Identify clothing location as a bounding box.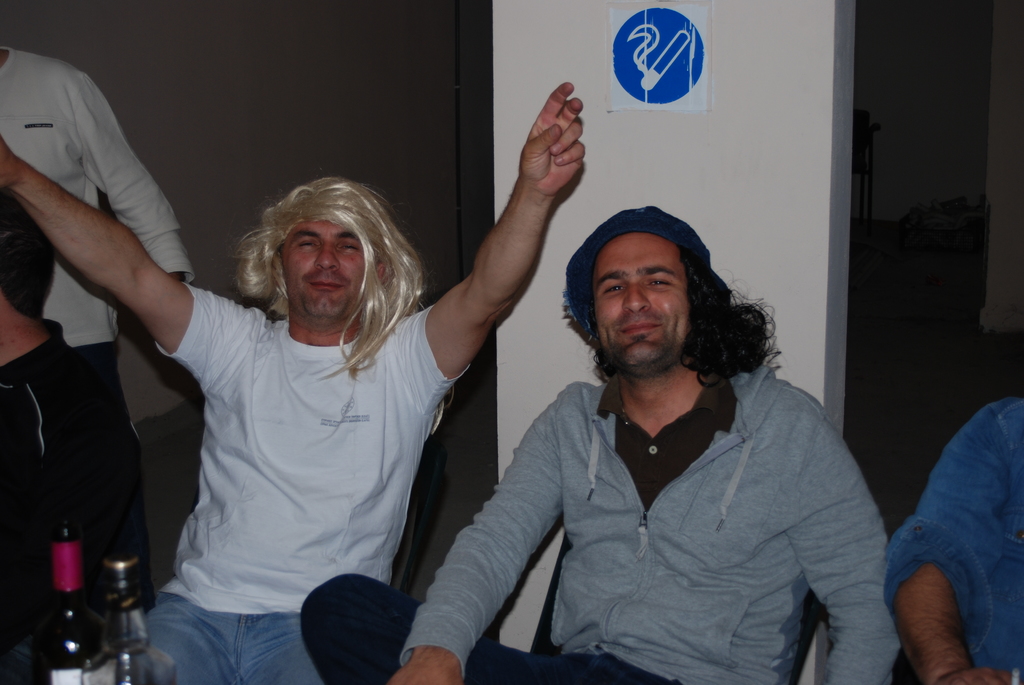
locate(460, 343, 881, 679).
